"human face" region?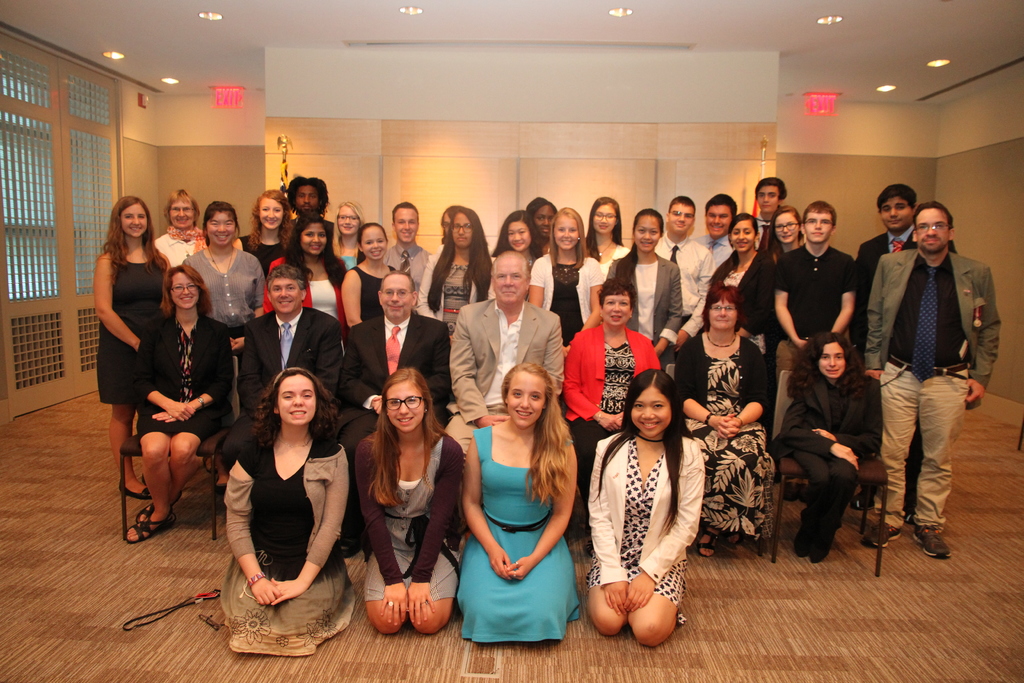
crop(600, 292, 634, 324)
